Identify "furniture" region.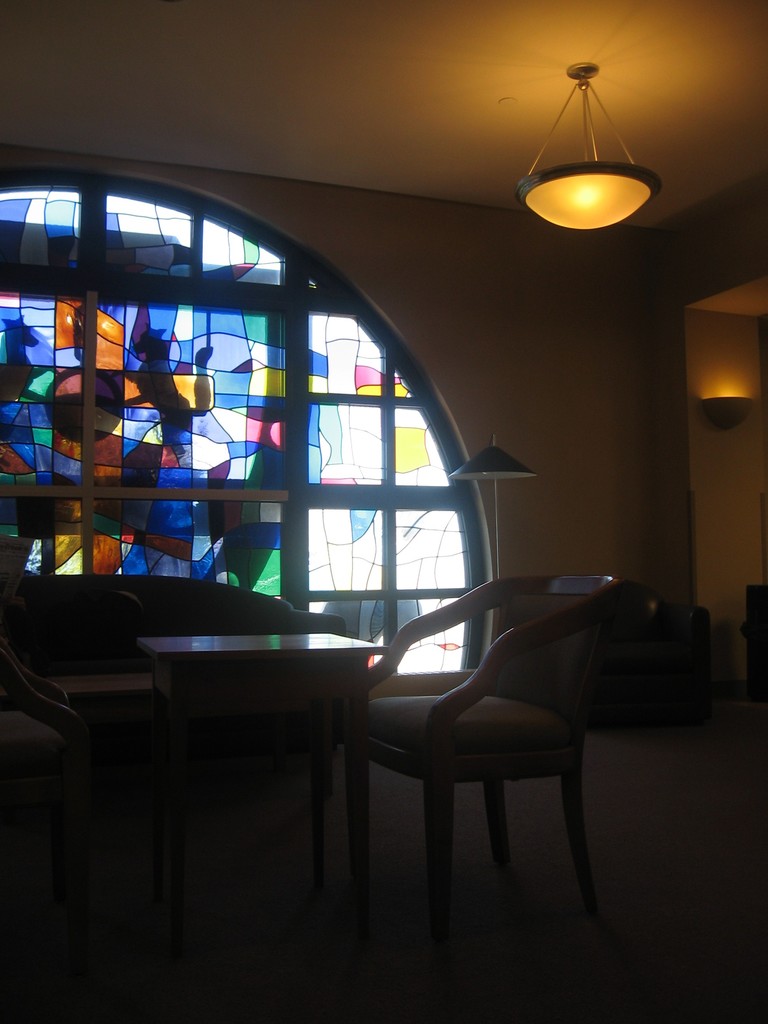
Region: bbox=[5, 572, 351, 743].
